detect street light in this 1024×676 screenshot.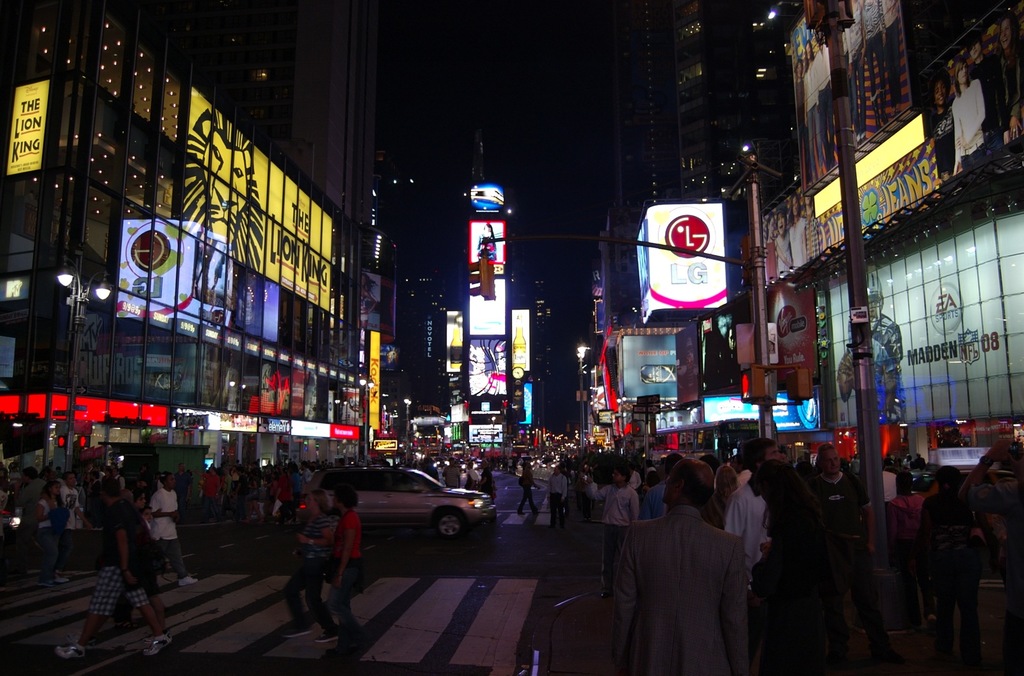
Detection: box(797, 0, 895, 627).
